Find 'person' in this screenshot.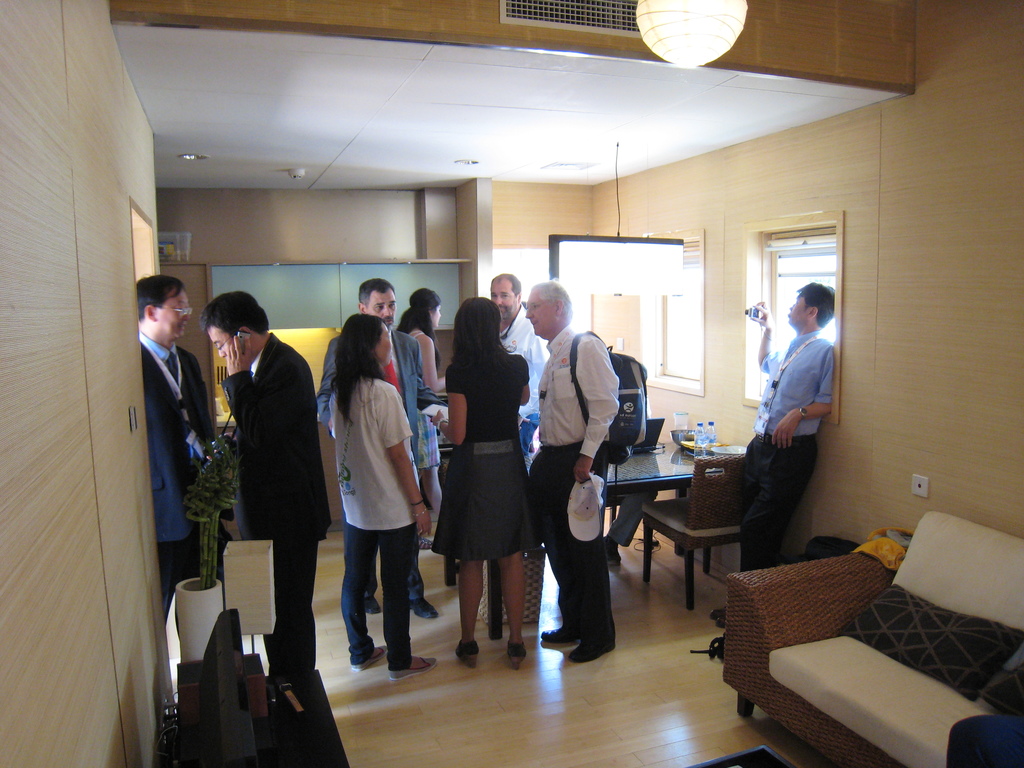
The bounding box for 'person' is box=[712, 284, 834, 620].
